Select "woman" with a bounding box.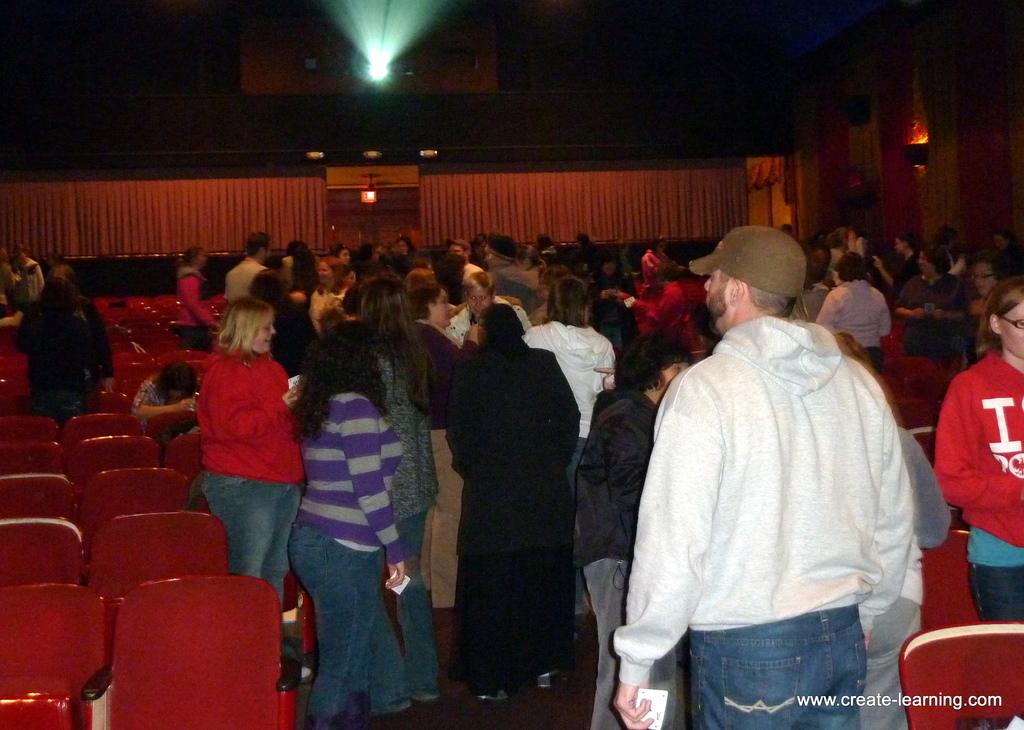
bbox=[568, 338, 689, 729].
